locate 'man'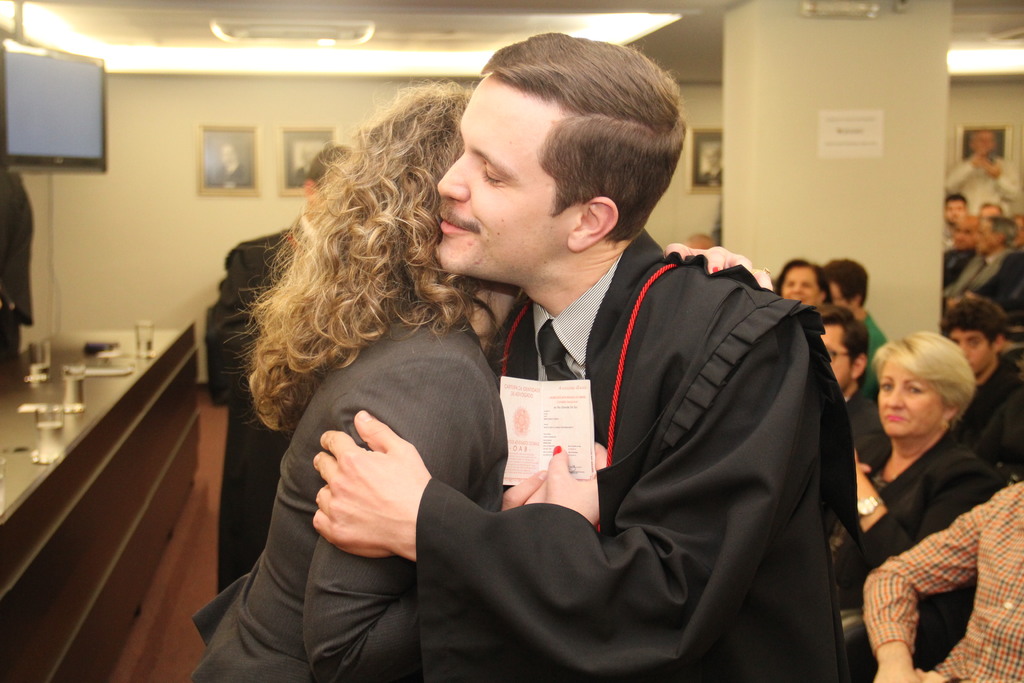
x1=821, y1=258, x2=885, y2=403
